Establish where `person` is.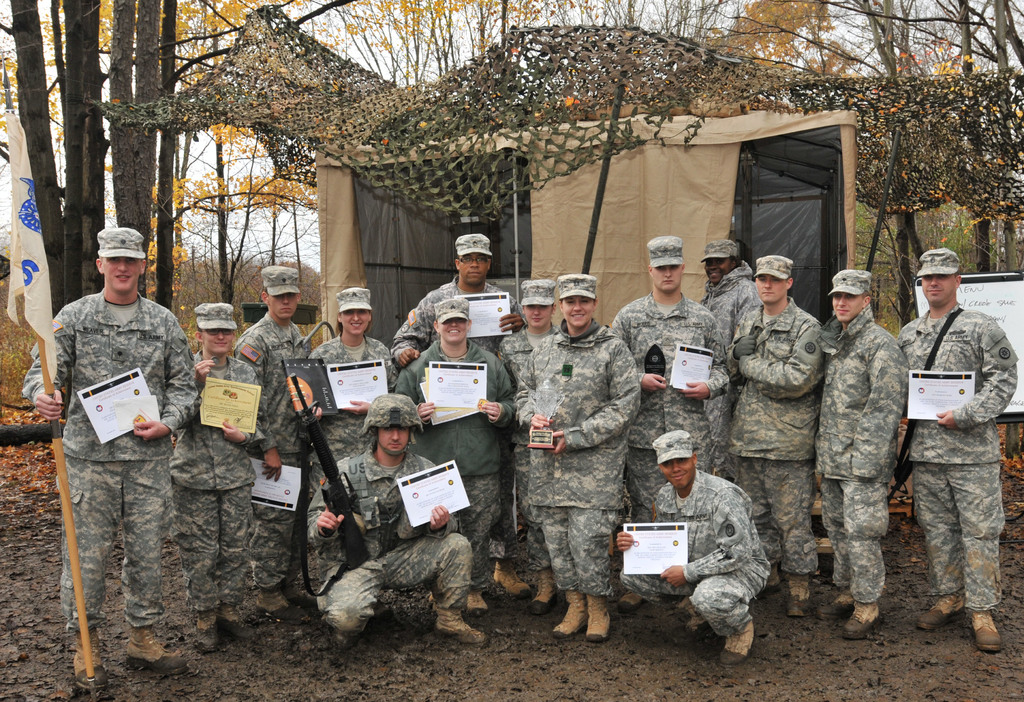
Established at bbox=(614, 424, 772, 660).
